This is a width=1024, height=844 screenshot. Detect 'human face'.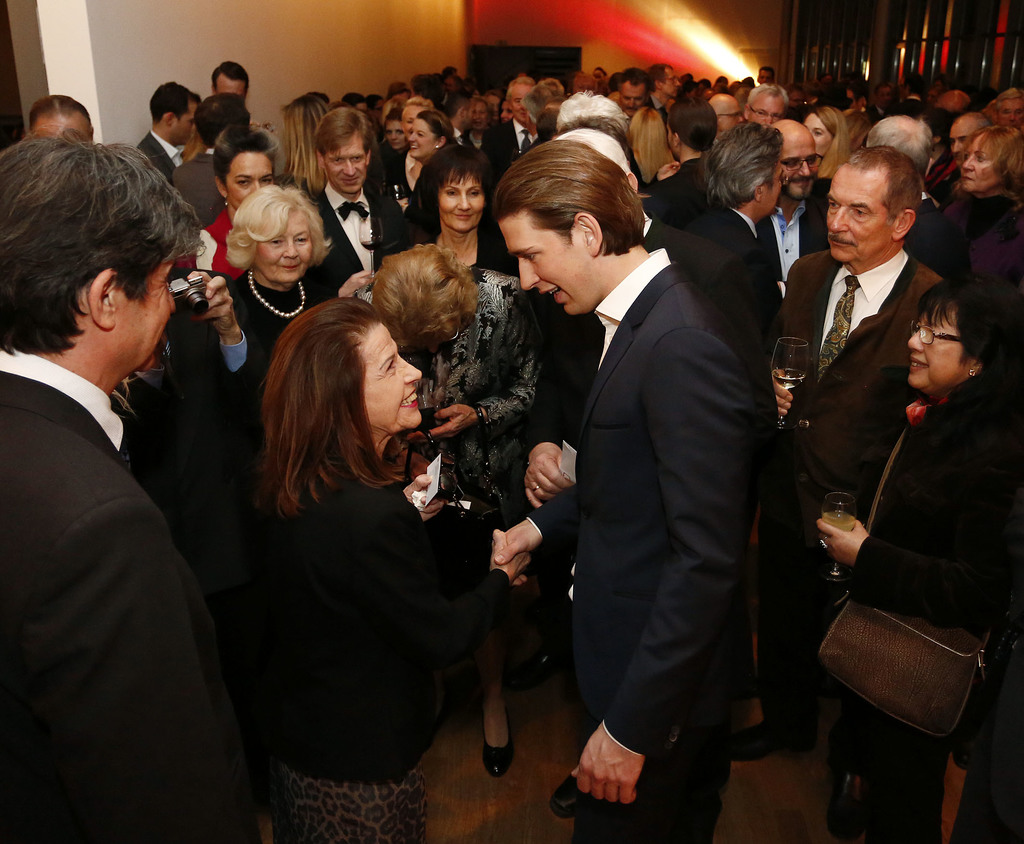
(left=910, top=310, right=974, bottom=388).
